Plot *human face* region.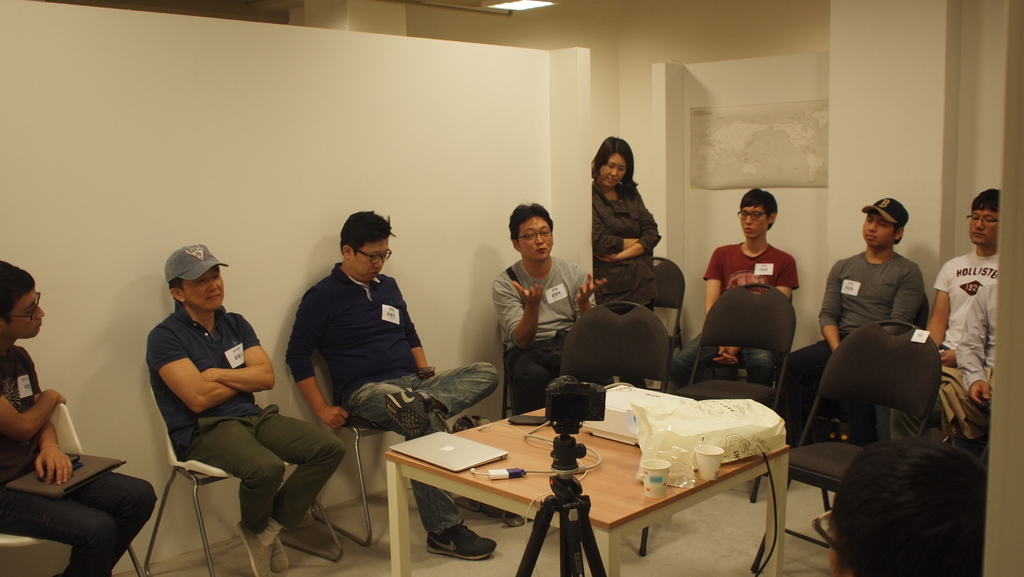
Plotted at l=355, t=239, r=387, b=284.
